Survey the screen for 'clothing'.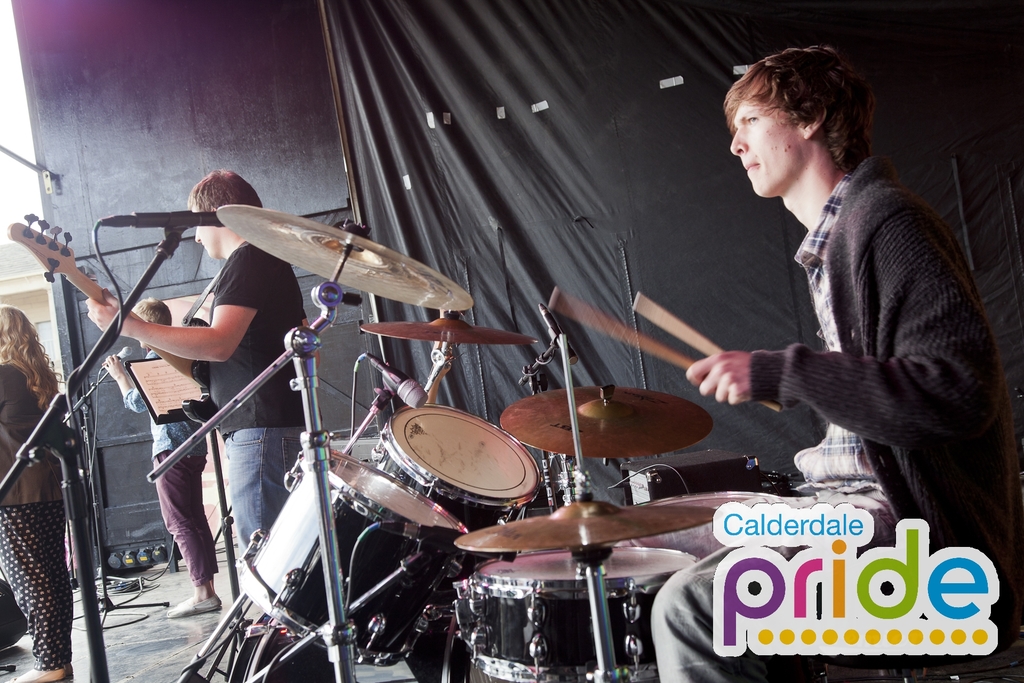
Survey found: rect(689, 95, 1002, 570).
